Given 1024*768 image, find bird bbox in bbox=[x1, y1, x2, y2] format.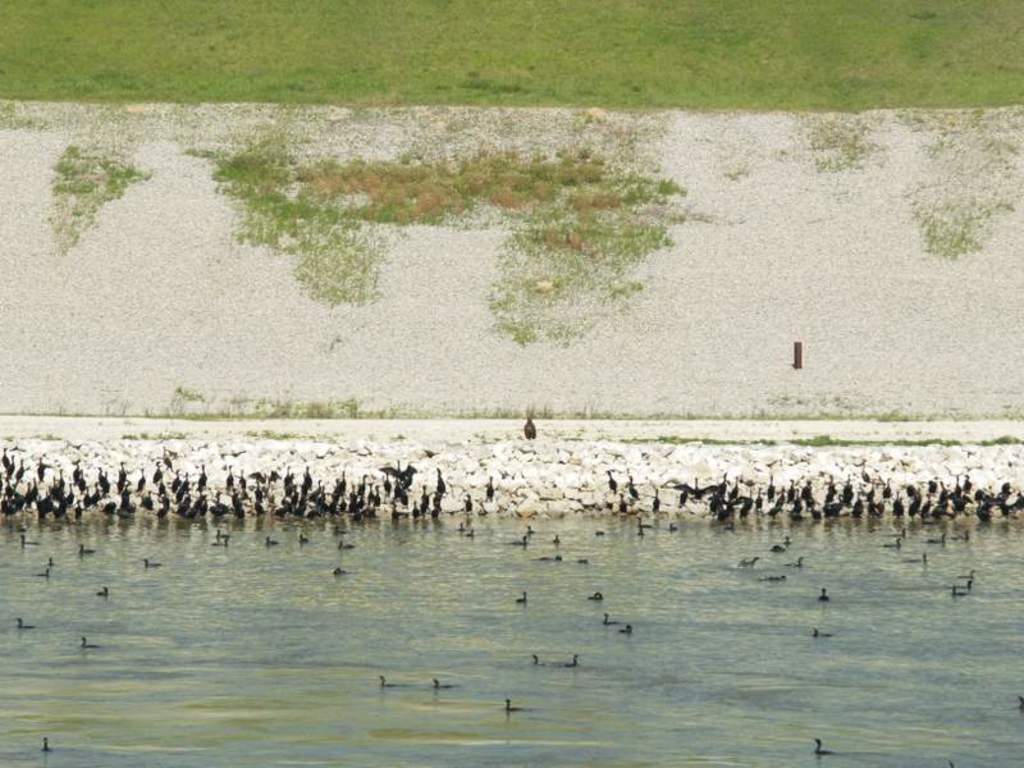
bbox=[818, 586, 832, 603].
